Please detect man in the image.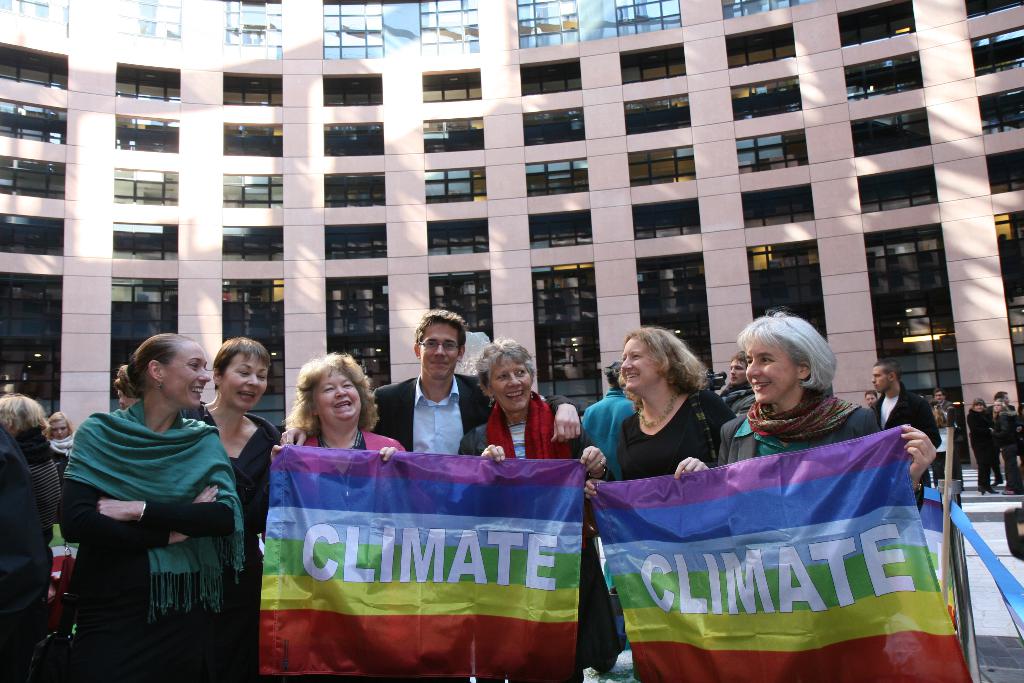
BBox(580, 360, 637, 479).
